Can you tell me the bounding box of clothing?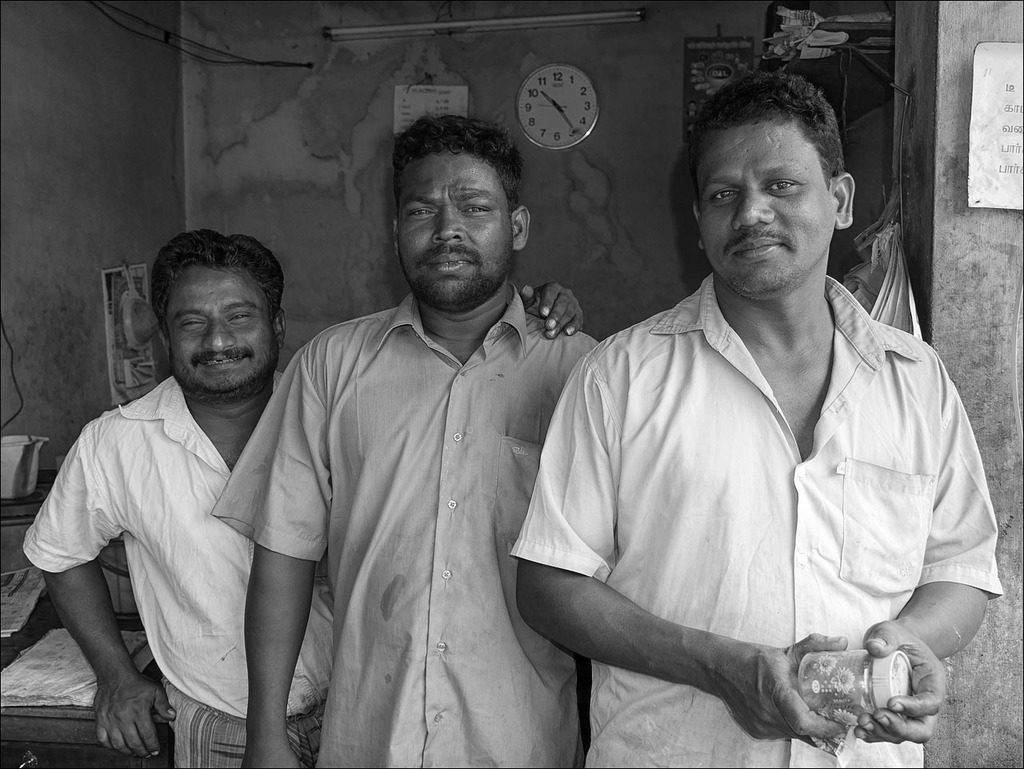
(x1=213, y1=294, x2=600, y2=768).
